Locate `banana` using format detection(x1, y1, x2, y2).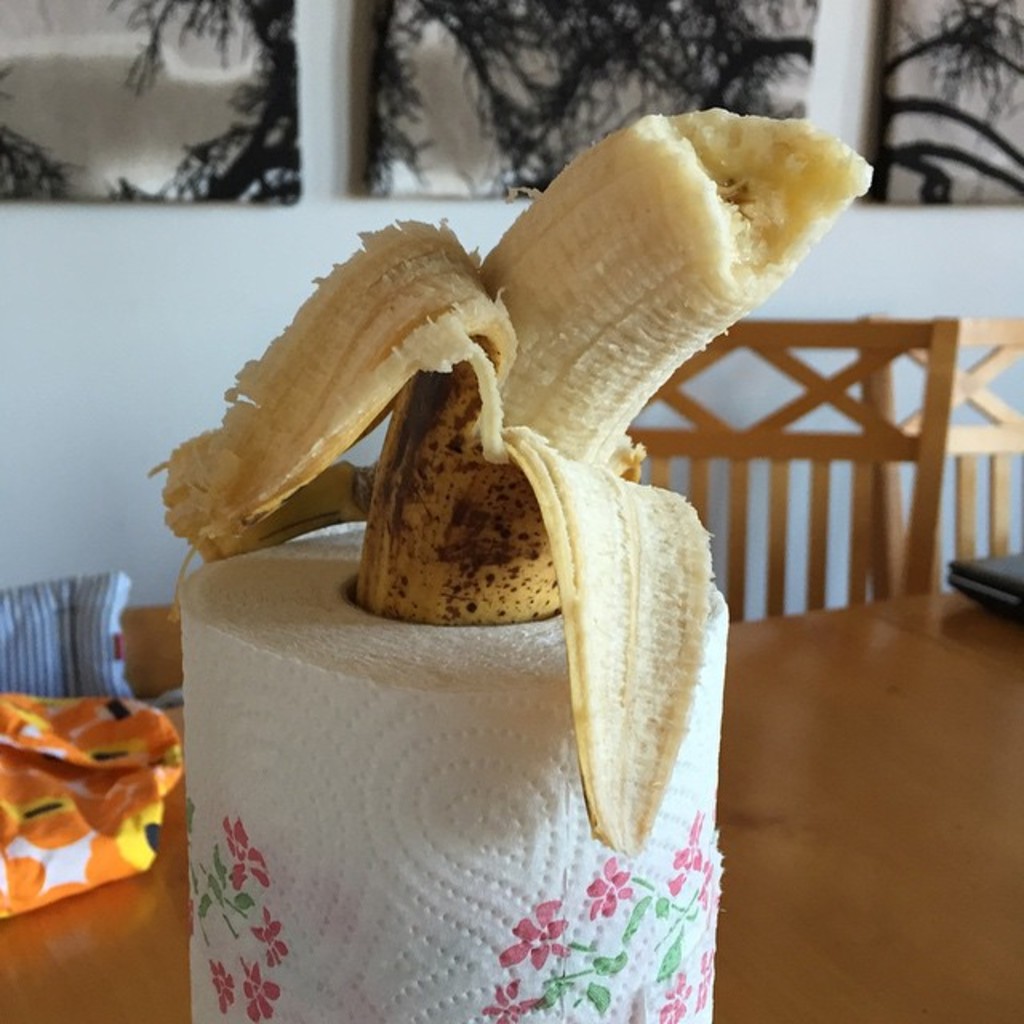
detection(152, 112, 874, 859).
